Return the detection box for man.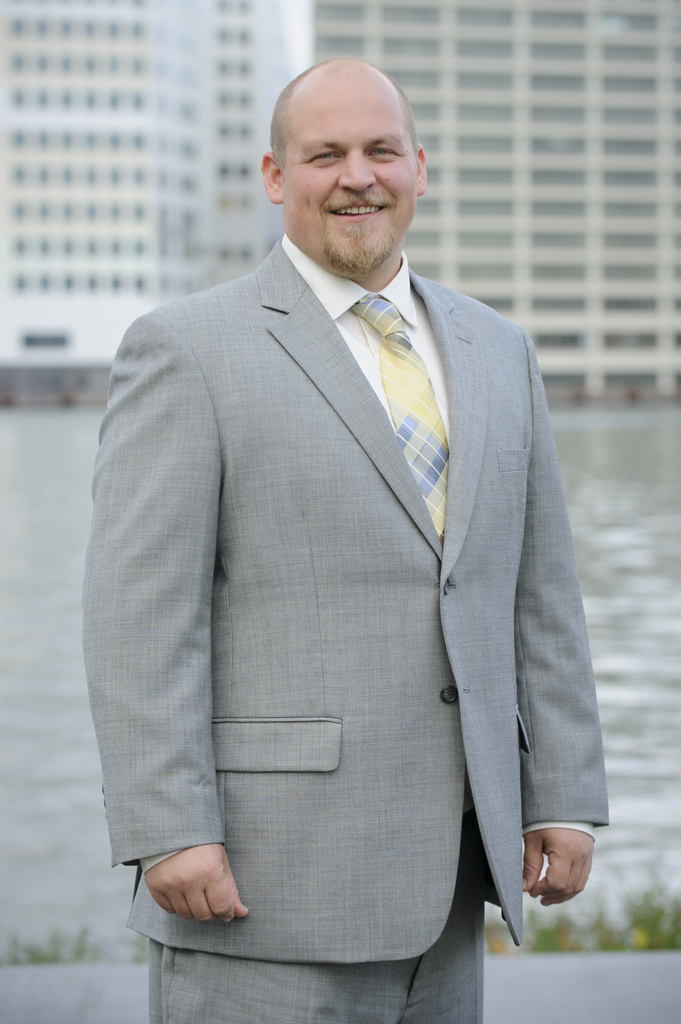
region(86, 14, 629, 987).
